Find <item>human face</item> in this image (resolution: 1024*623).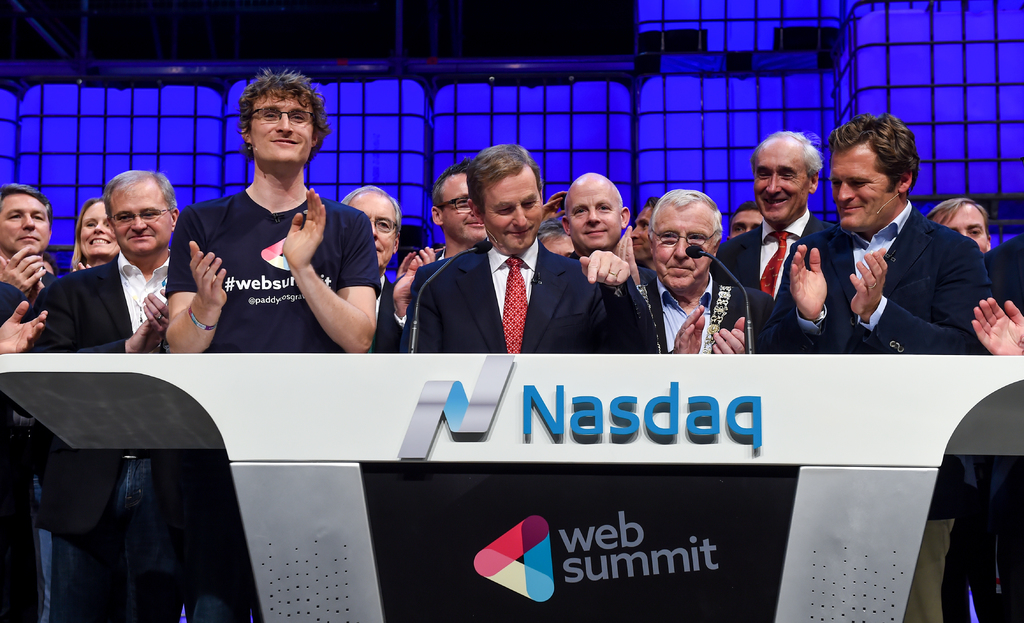
(x1=253, y1=93, x2=314, y2=166).
